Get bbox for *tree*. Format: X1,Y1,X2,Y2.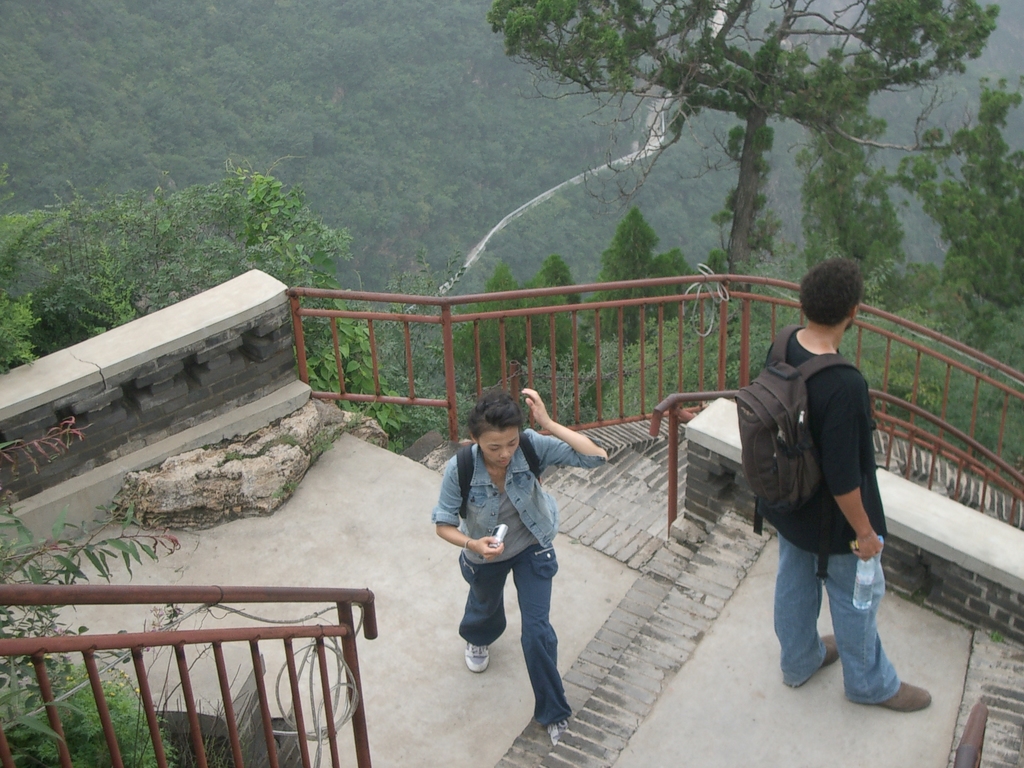
489,0,1001,296.
